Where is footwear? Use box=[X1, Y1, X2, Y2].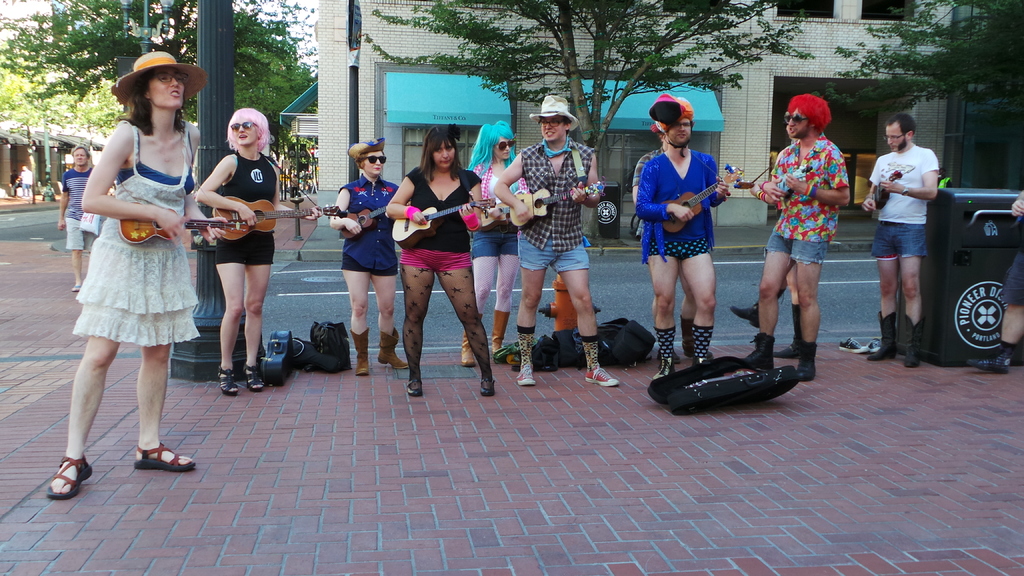
box=[238, 362, 271, 393].
